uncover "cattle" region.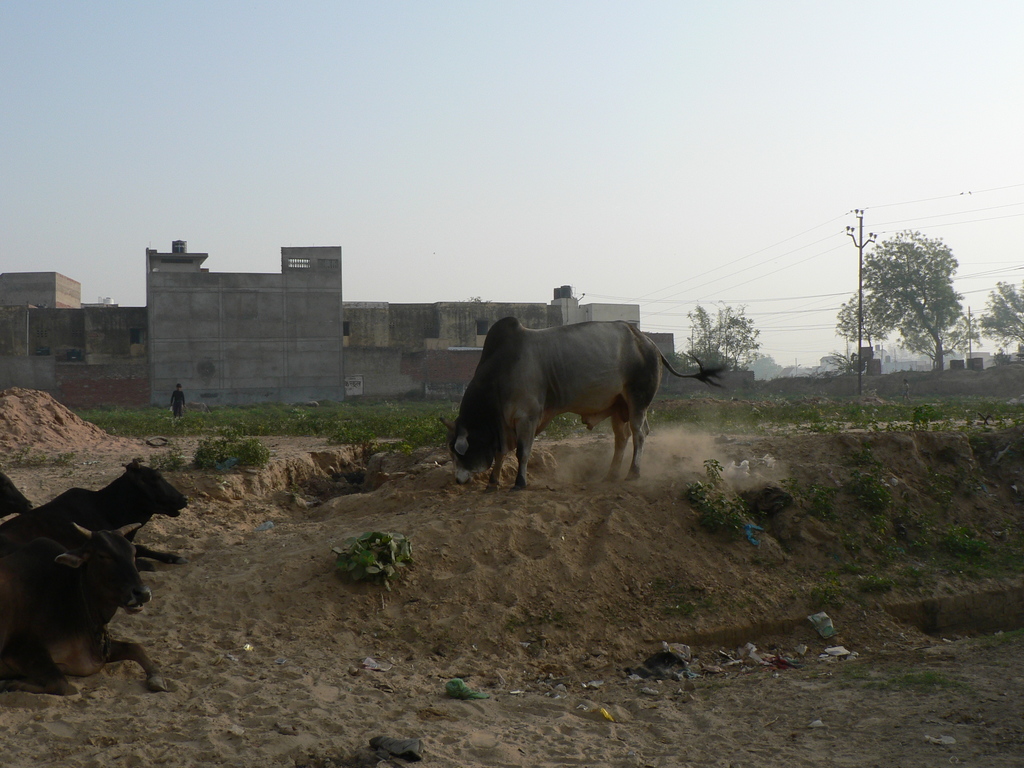
Uncovered: l=440, t=317, r=732, b=495.
